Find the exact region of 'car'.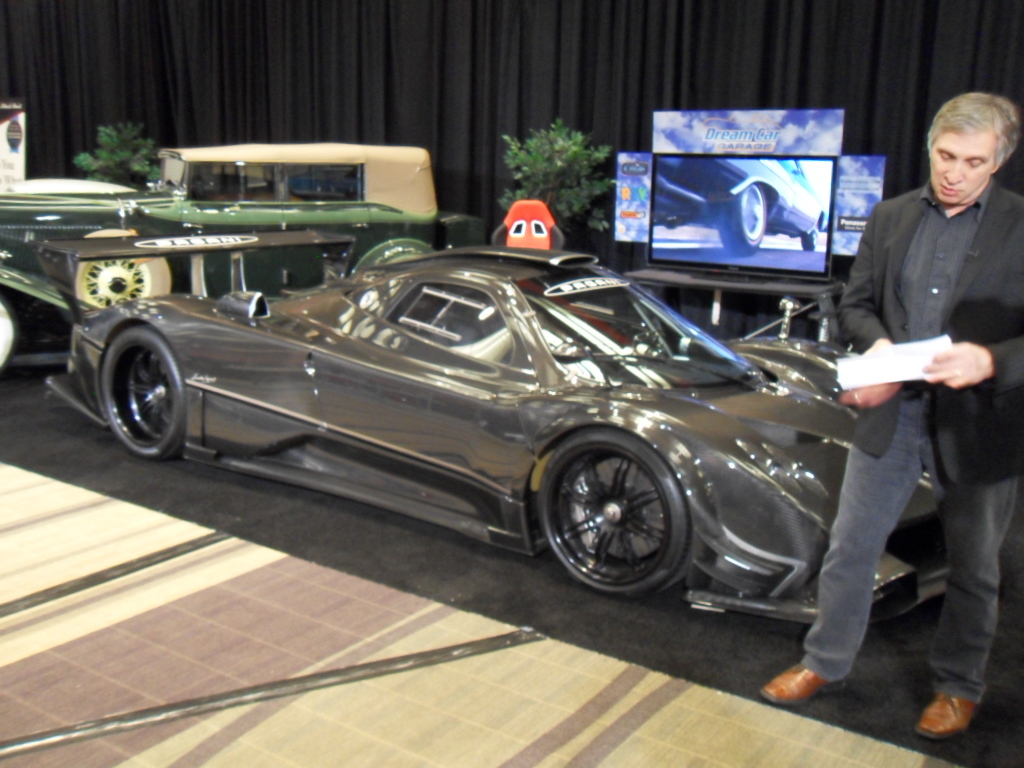
Exact region: <bbox>76, 236, 938, 632</bbox>.
